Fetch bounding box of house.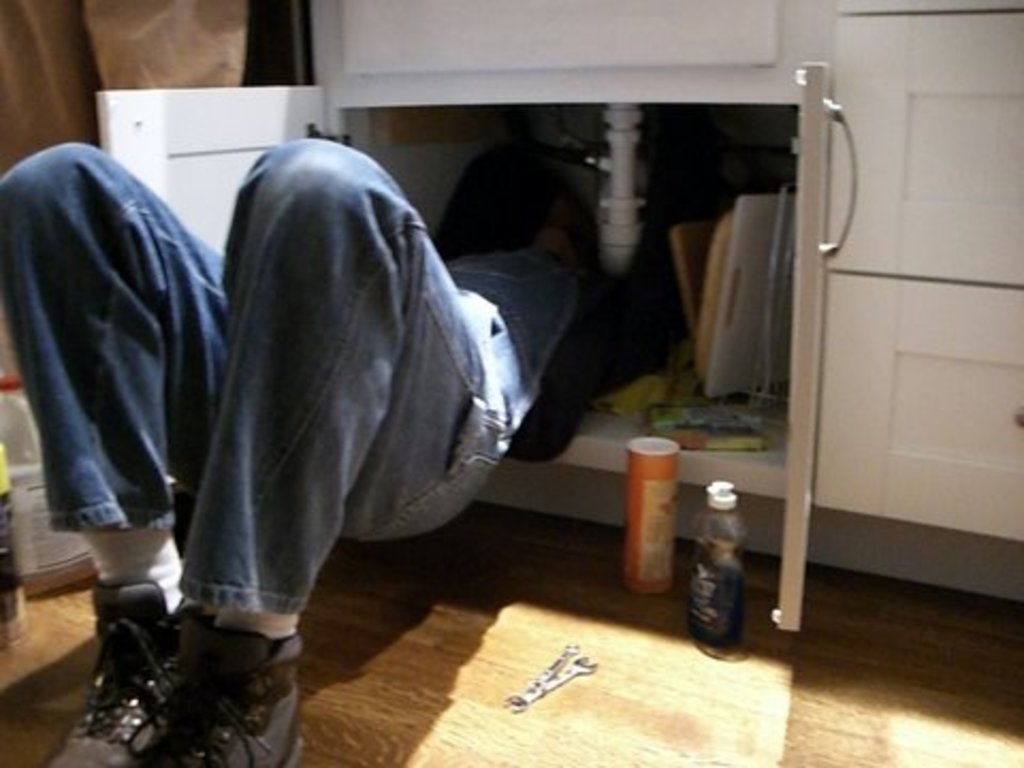
Bbox: region(0, 0, 1022, 766).
